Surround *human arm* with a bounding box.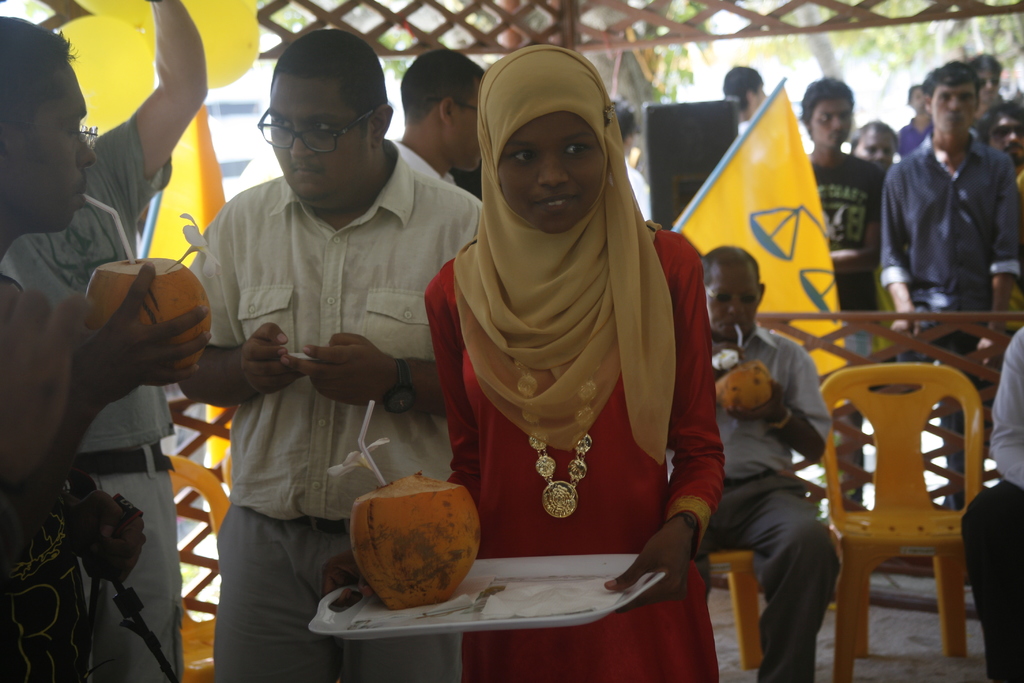
crop(979, 165, 1023, 365).
